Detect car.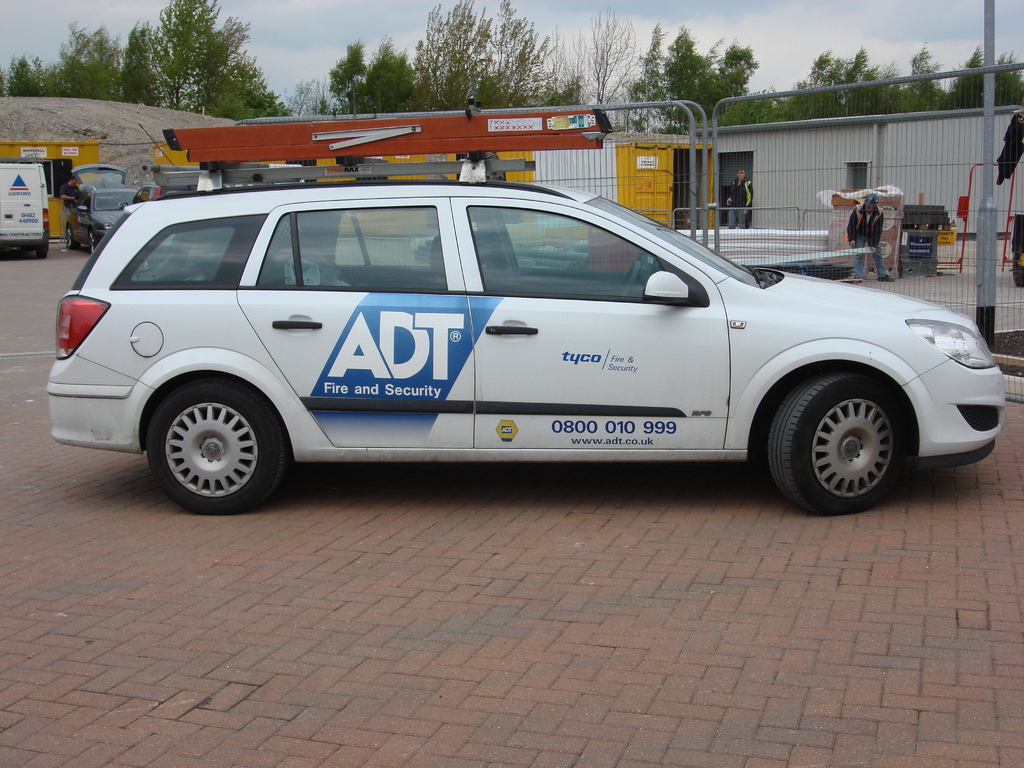
Detected at bbox=[132, 185, 199, 204].
